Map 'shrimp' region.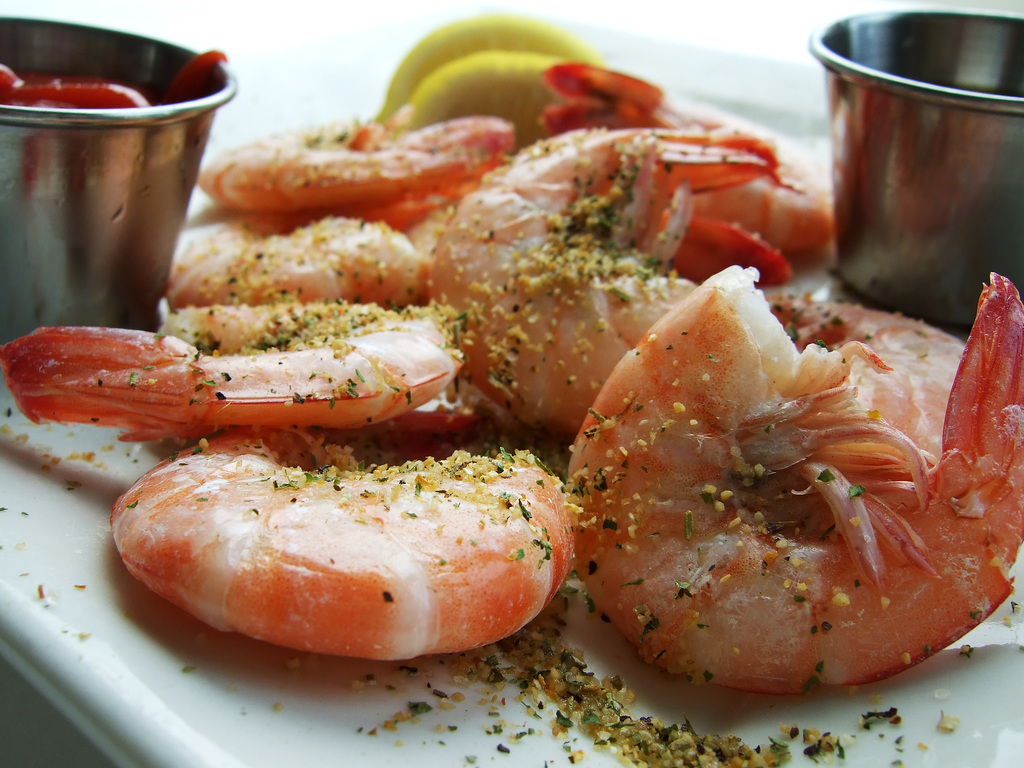
Mapped to [left=432, top=125, right=784, bottom=431].
